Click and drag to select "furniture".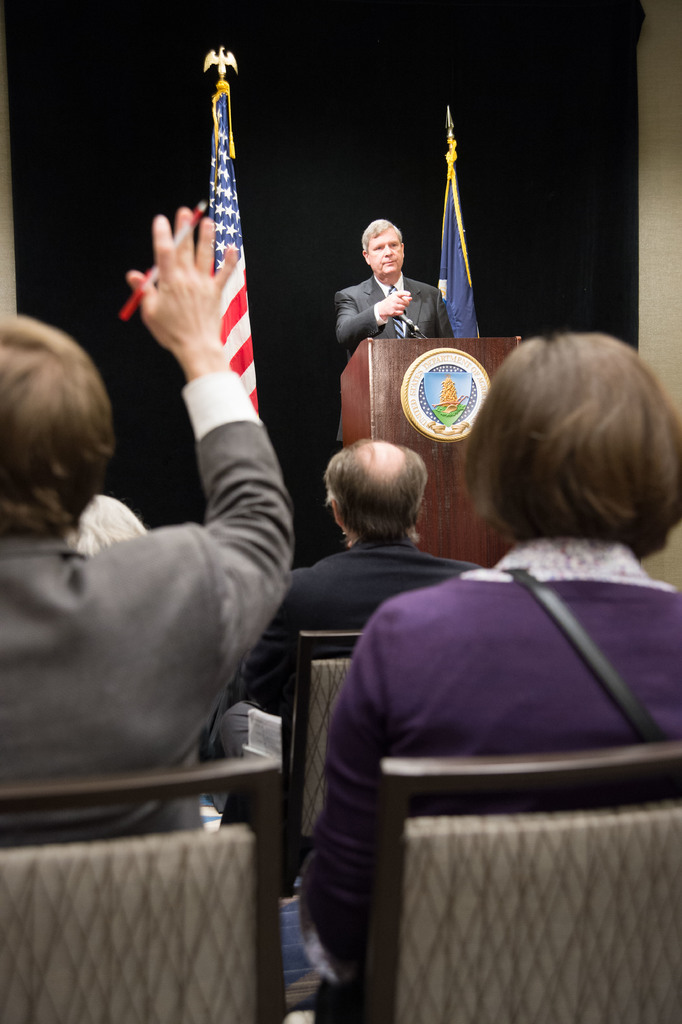
Selection: box(288, 737, 681, 1023).
